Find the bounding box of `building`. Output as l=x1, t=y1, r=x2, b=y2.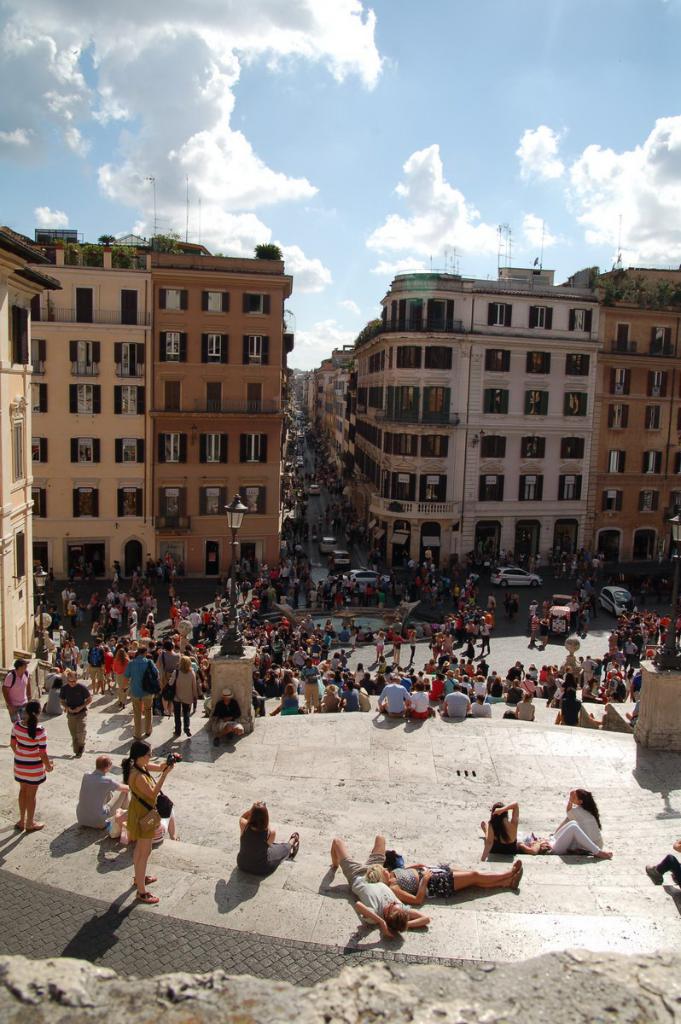
l=1, t=226, r=288, b=579.
